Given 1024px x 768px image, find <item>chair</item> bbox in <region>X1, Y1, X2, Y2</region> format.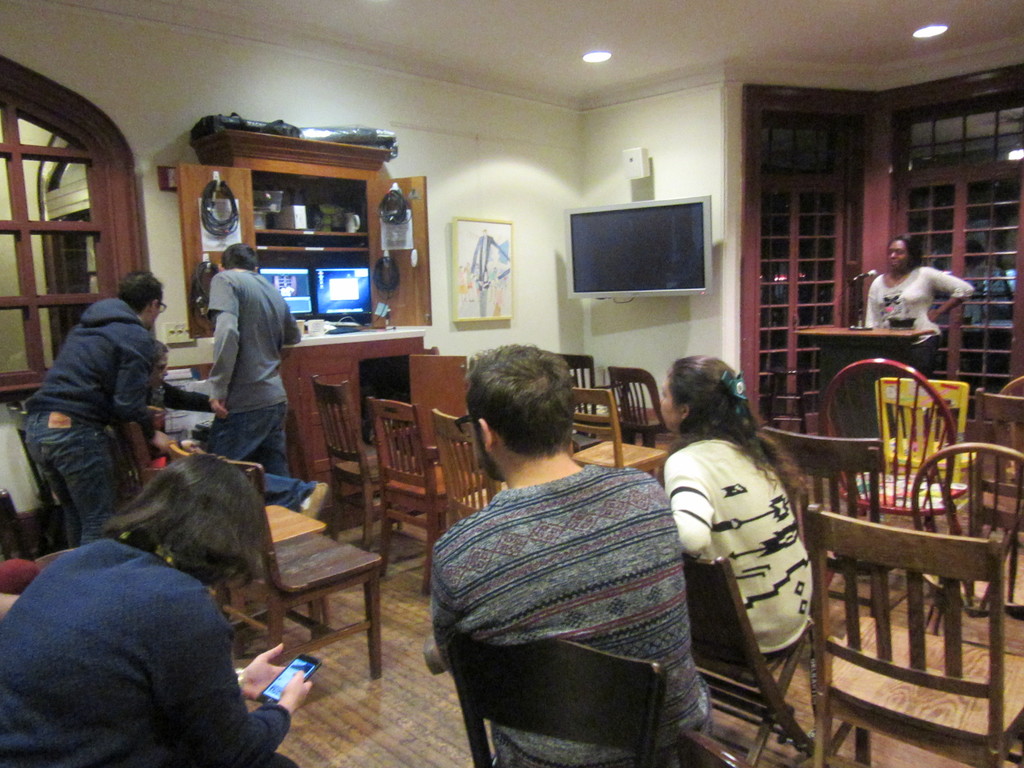
<region>1, 407, 66, 553</region>.
